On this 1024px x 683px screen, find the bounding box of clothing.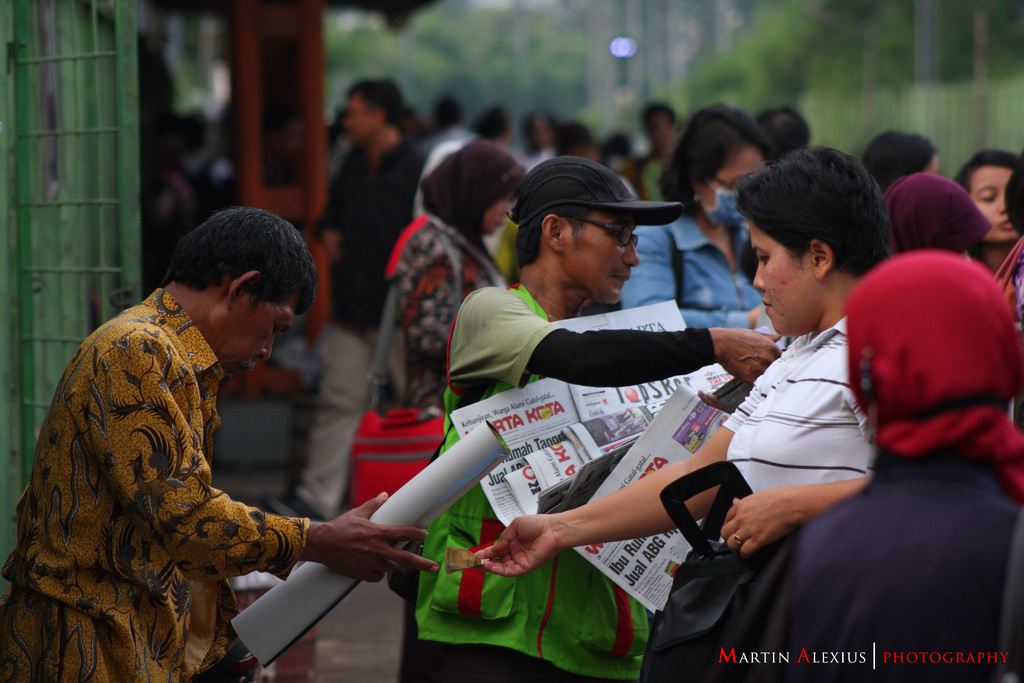
Bounding box: 730,272,878,557.
